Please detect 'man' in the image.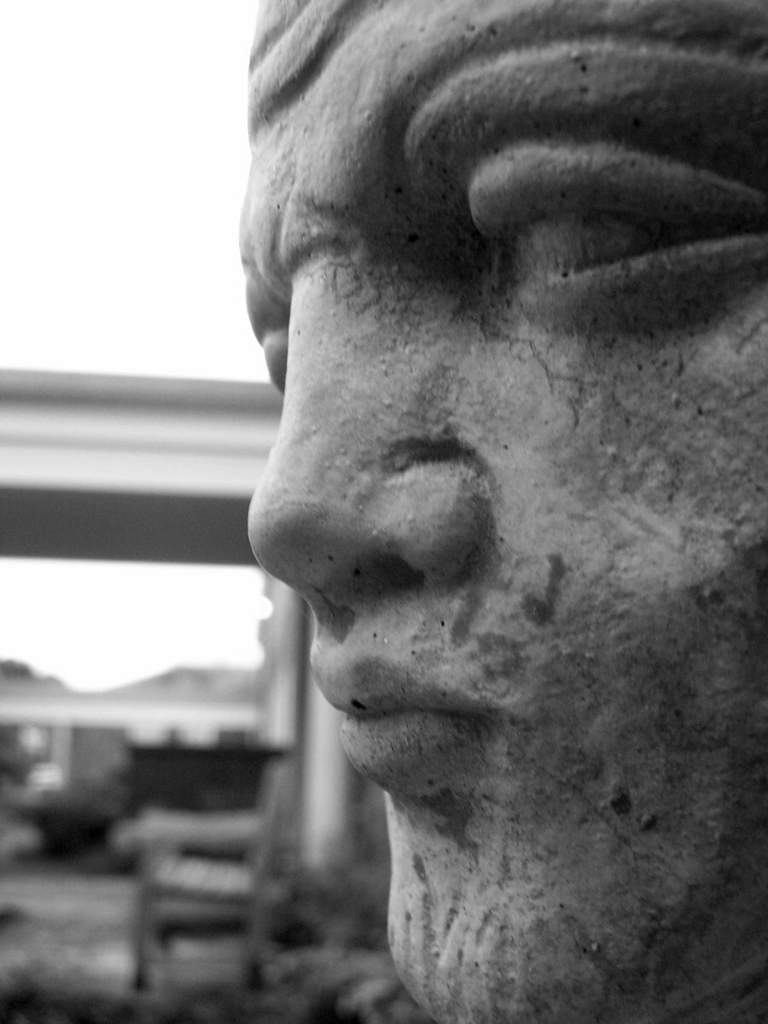
<bbox>189, 0, 767, 1023</bbox>.
